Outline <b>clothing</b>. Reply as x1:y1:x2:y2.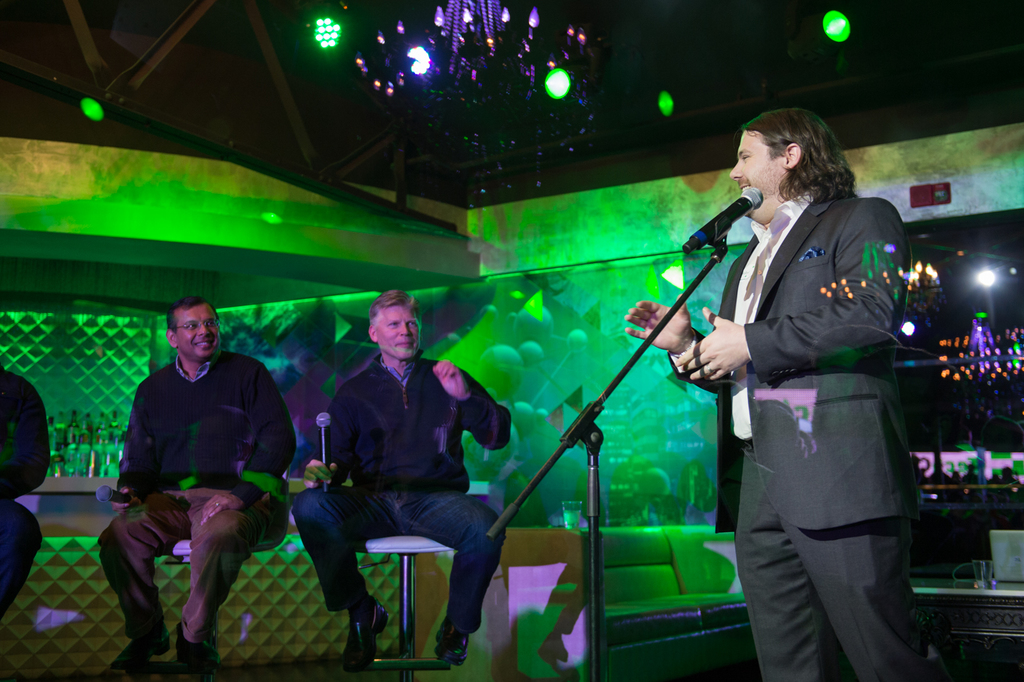
0:364:48:621.
